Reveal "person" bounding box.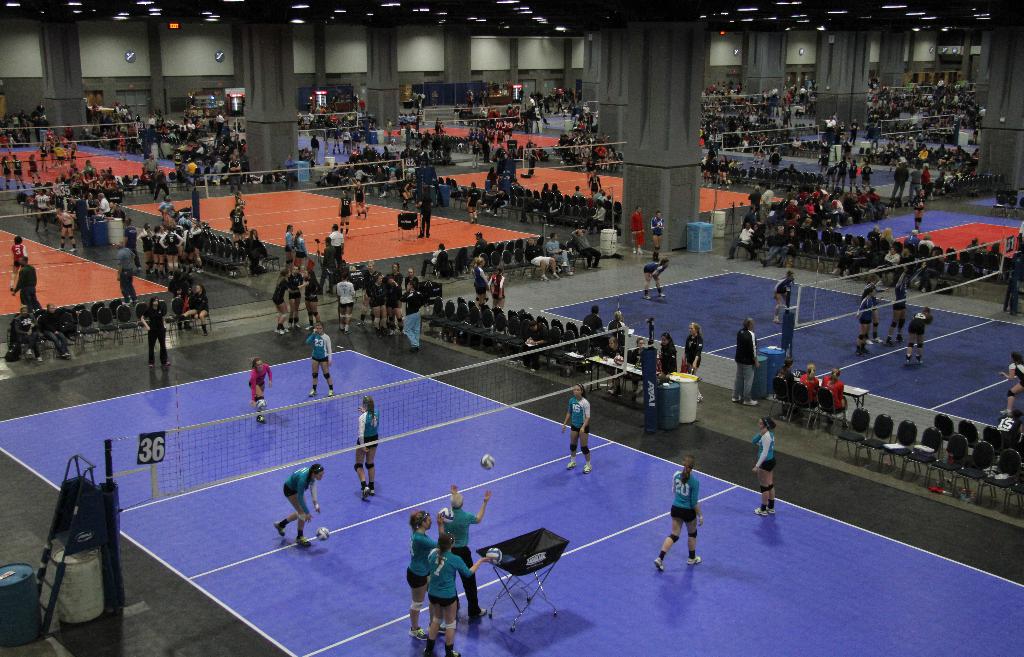
Revealed: 298/228/307/262.
